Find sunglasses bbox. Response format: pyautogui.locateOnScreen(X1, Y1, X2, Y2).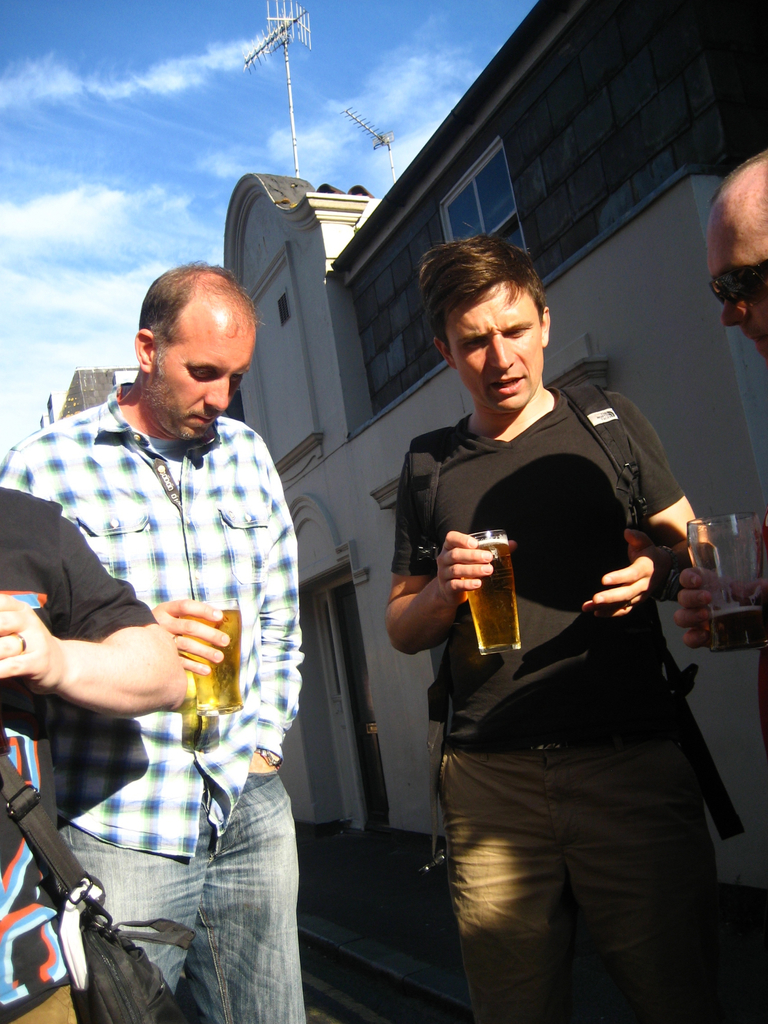
pyautogui.locateOnScreen(708, 259, 767, 304).
